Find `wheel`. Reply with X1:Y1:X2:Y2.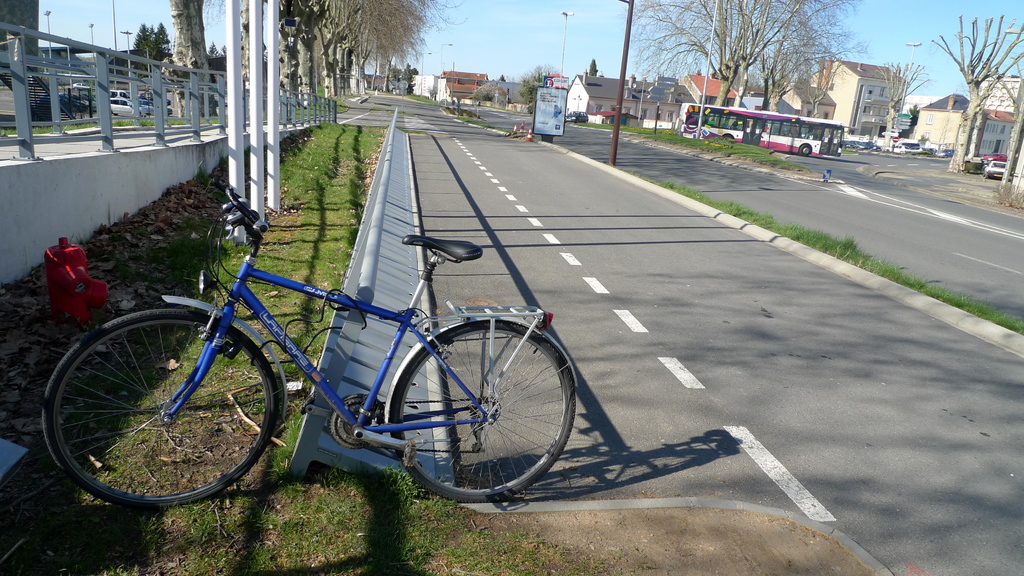
390:319:556:503.
